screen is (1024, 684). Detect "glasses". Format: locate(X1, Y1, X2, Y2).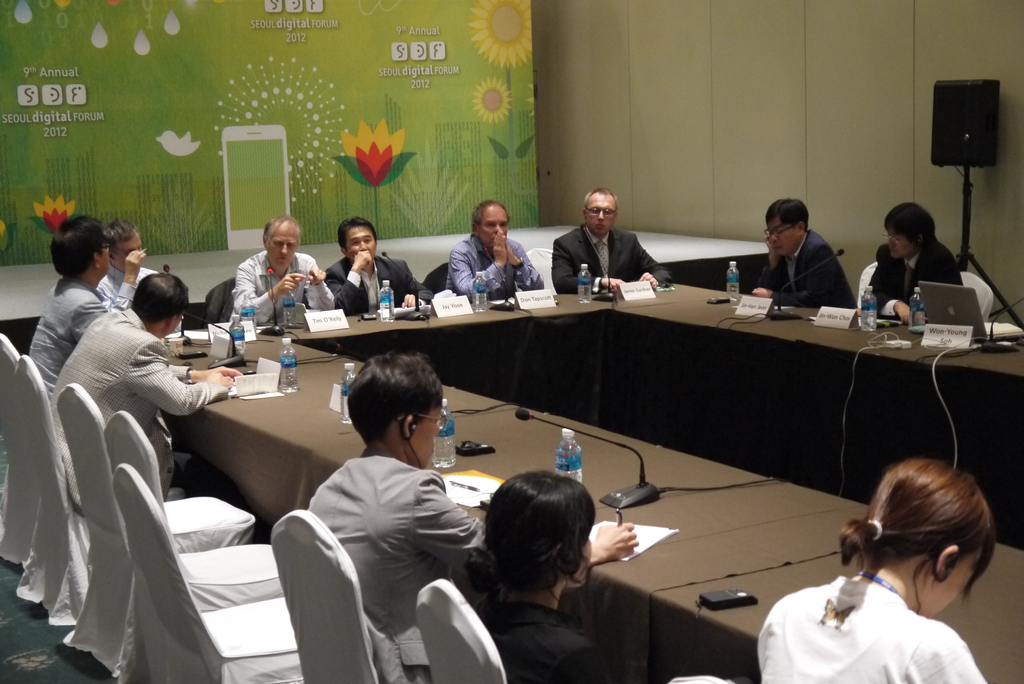
locate(394, 408, 450, 432).
